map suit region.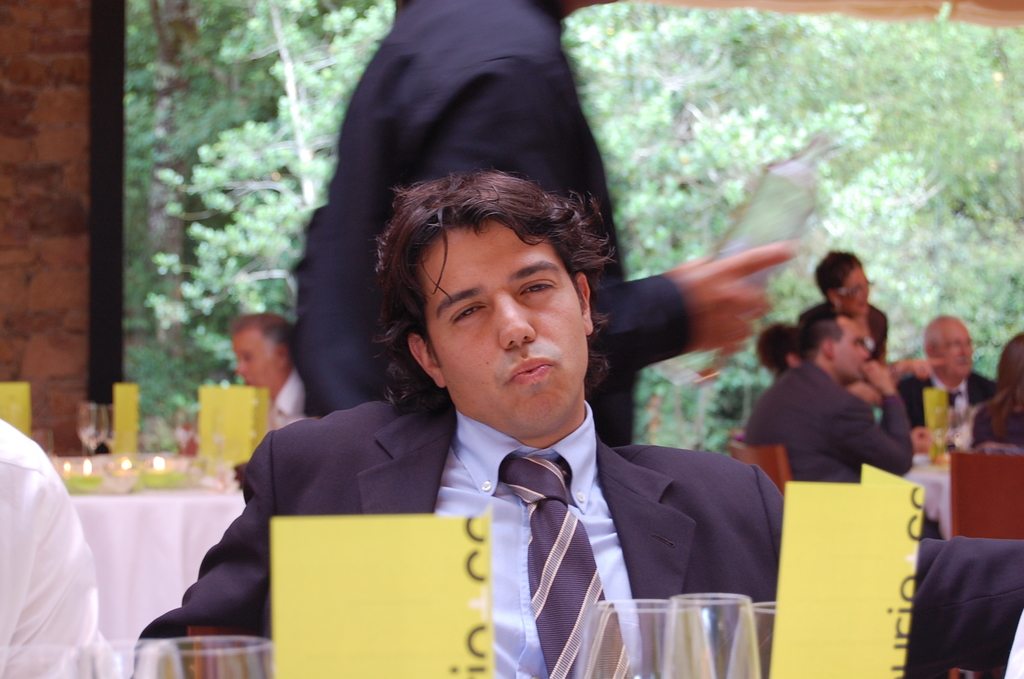
Mapped to locate(294, 0, 691, 444).
